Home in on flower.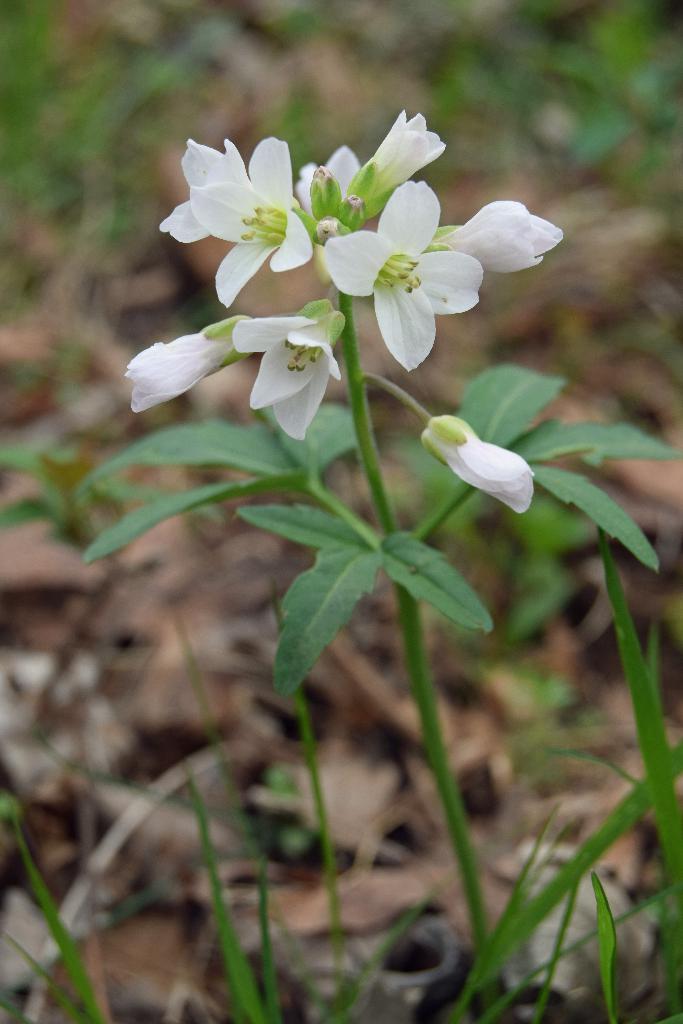
Homed in at x1=157 y1=137 x2=254 y2=243.
